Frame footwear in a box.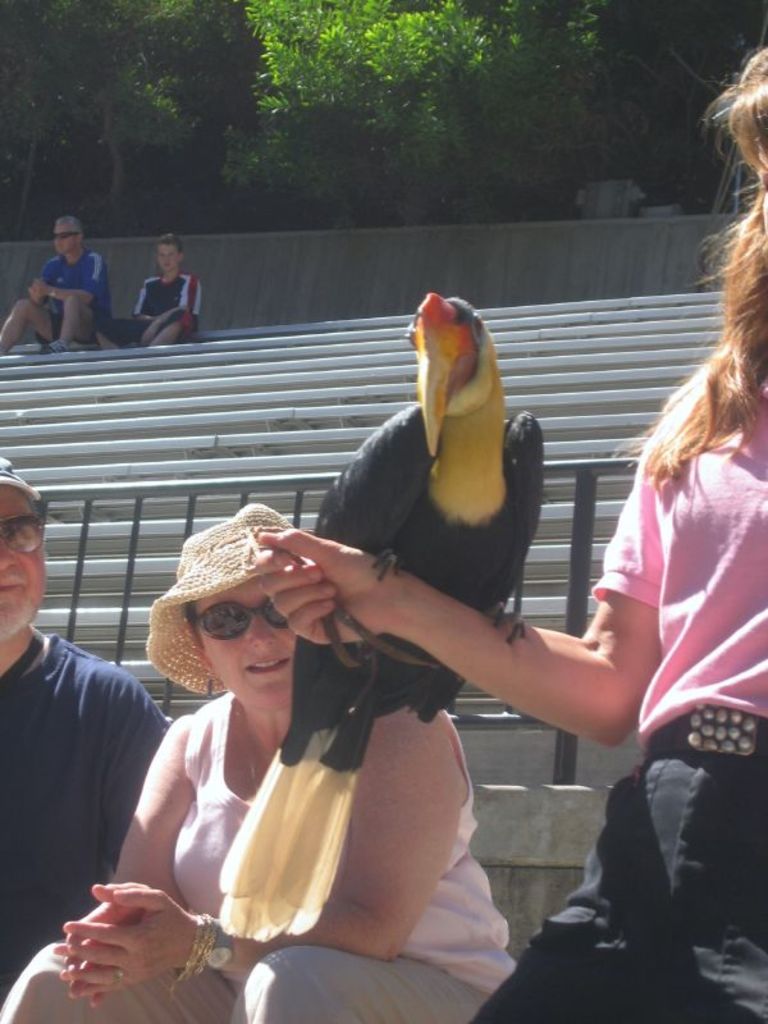
box(36, 335, 69, 355).
